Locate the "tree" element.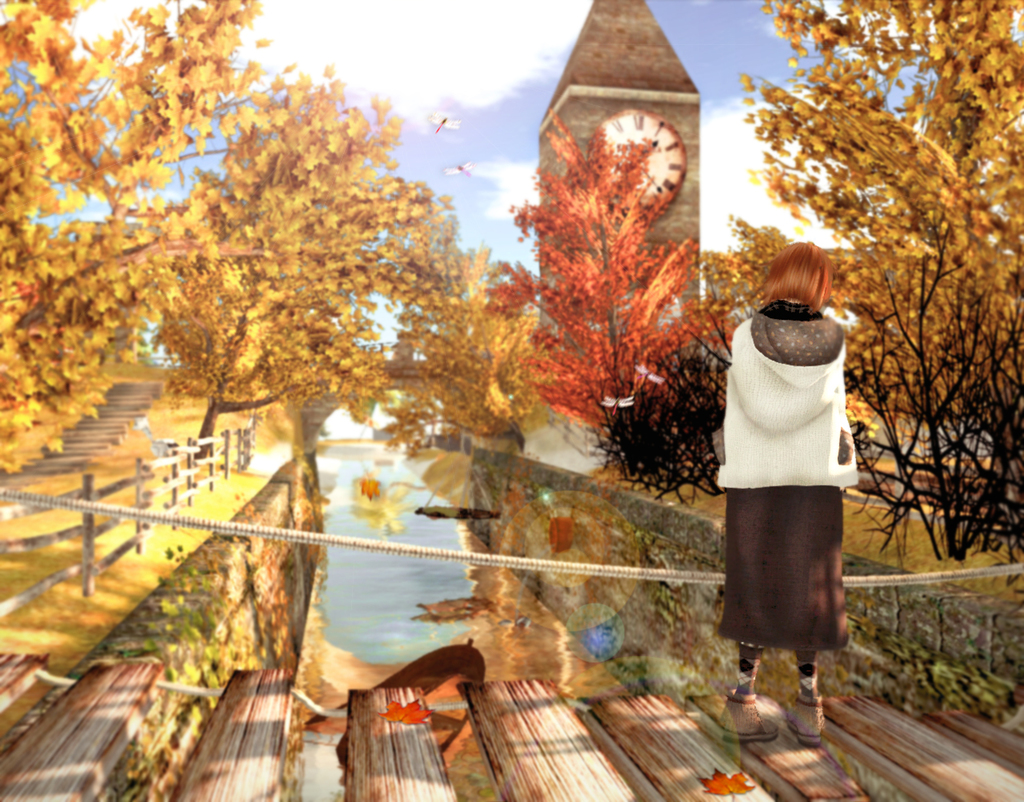
Element bbox: 139 63 434 454.
